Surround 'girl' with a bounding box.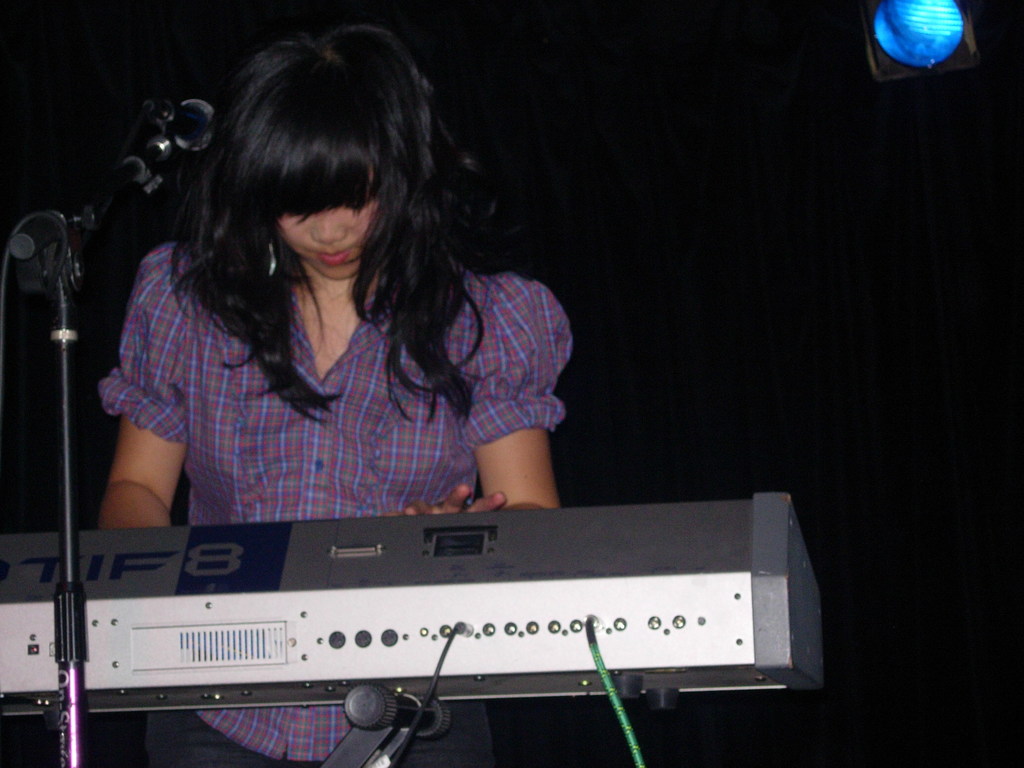
select_region(72, 26, 558, 767).
